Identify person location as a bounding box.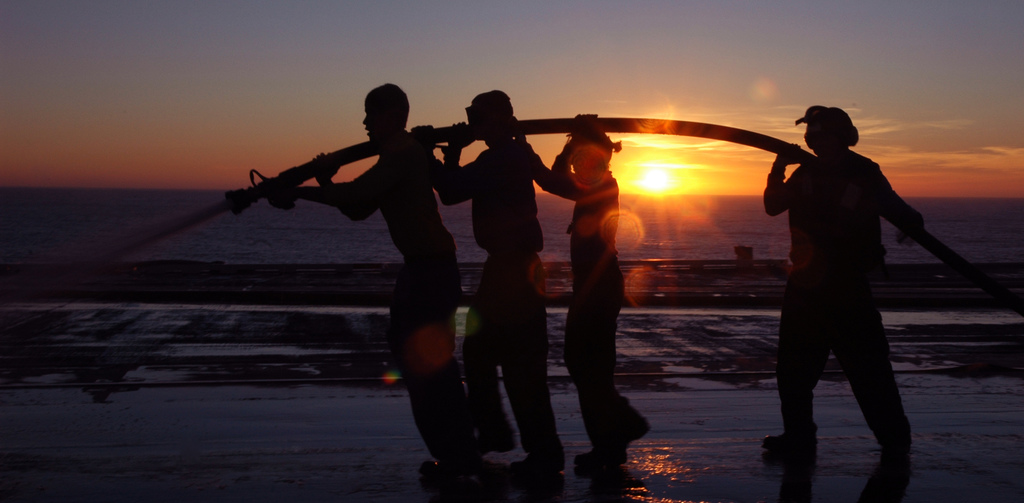
[264, 85, 469, 490].
